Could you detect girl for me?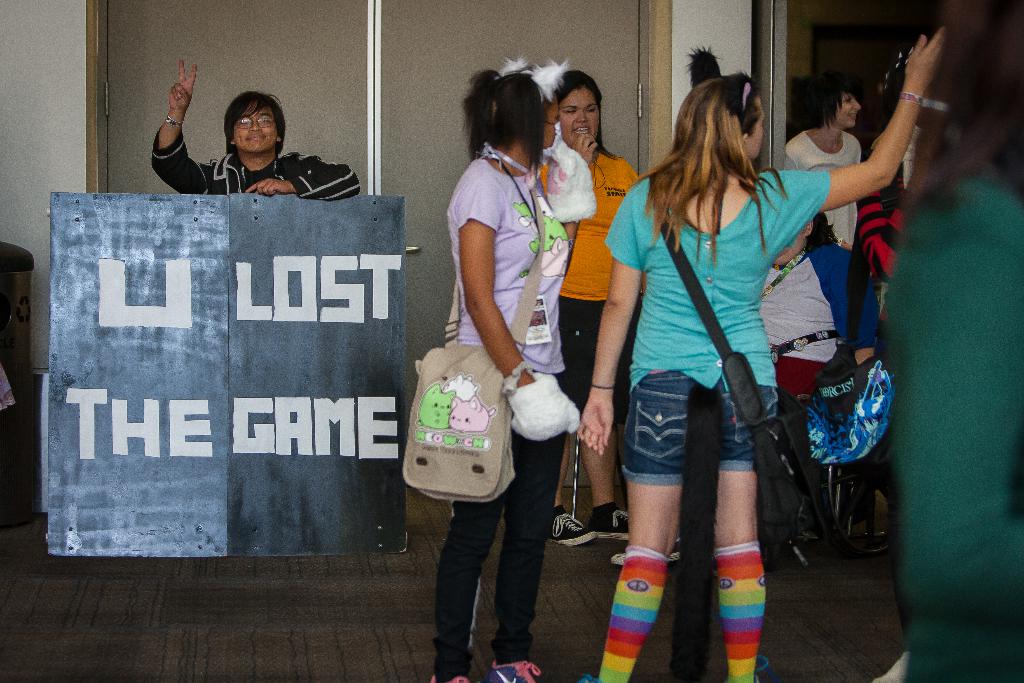
Detection result: 582:24:942:682.
